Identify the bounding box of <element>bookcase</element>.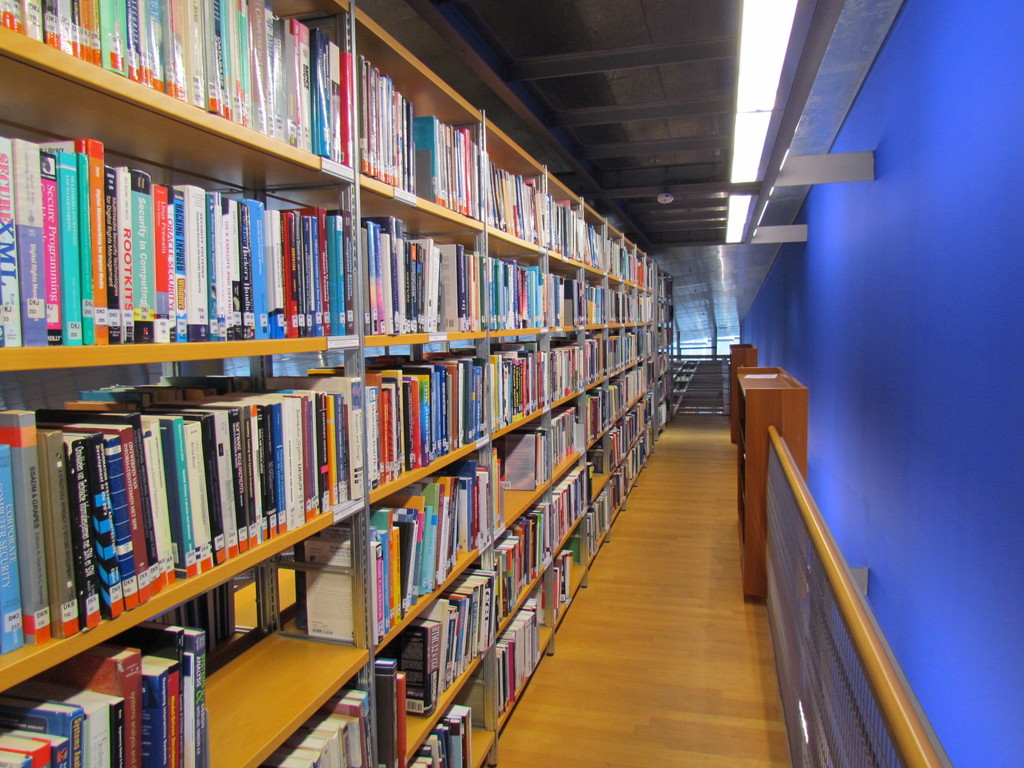
left=0, top=0, right=676, bottom=767.
